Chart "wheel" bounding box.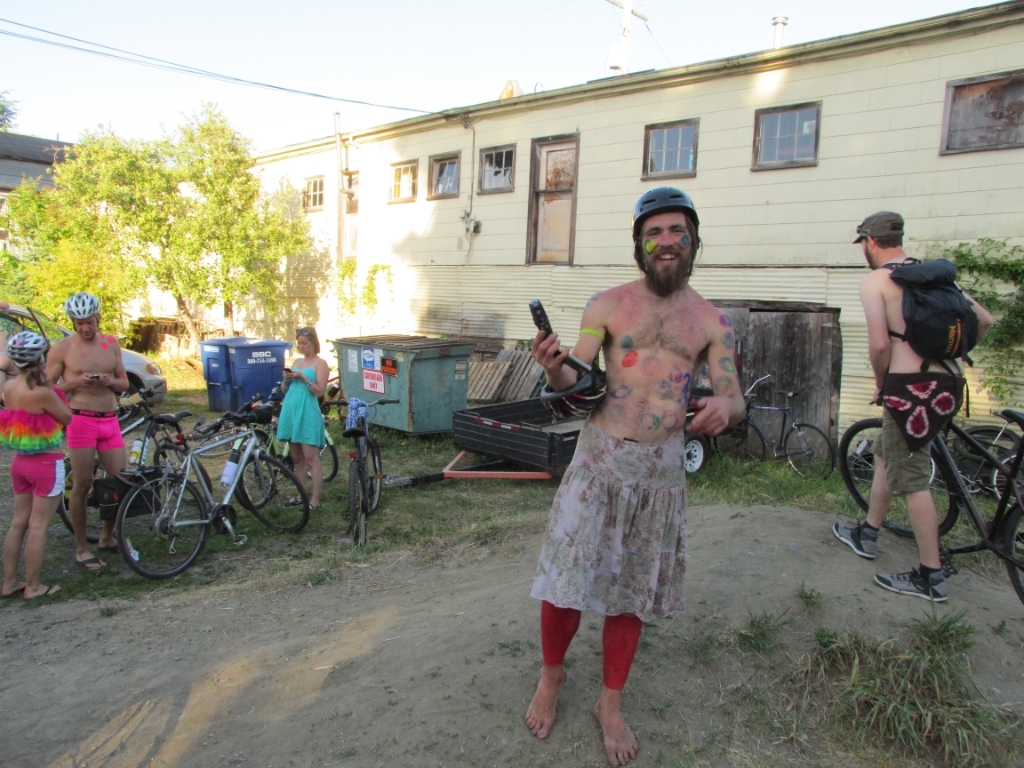
Charted: left=346, top=459, right=369, bottom=549.
